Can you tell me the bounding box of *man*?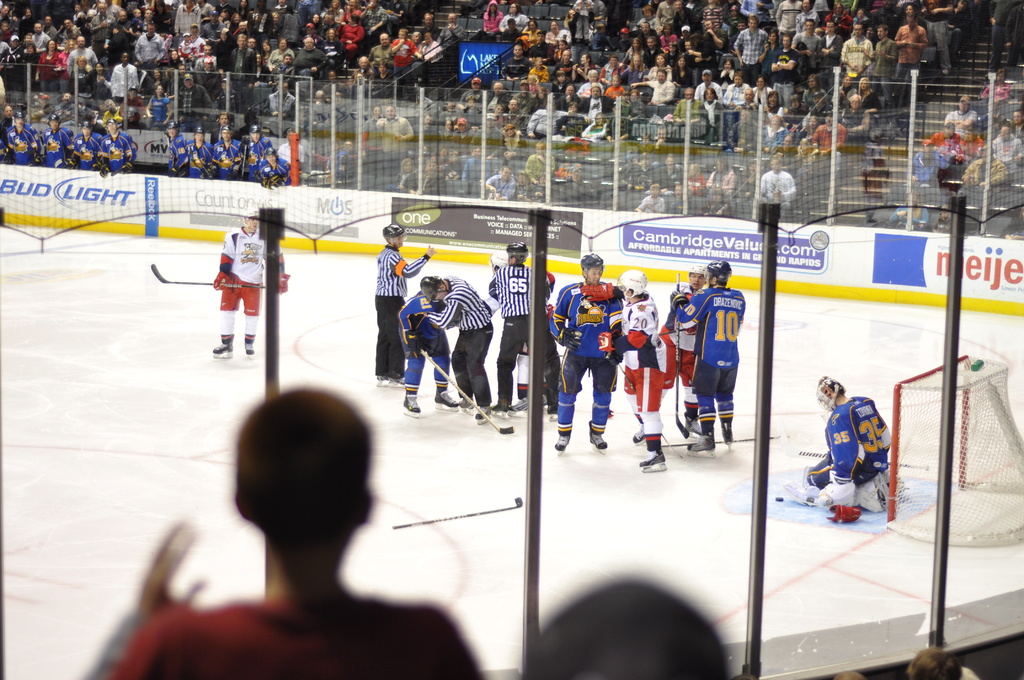
pyautogui.locateOnScreen(328, 142, 358, 180).
